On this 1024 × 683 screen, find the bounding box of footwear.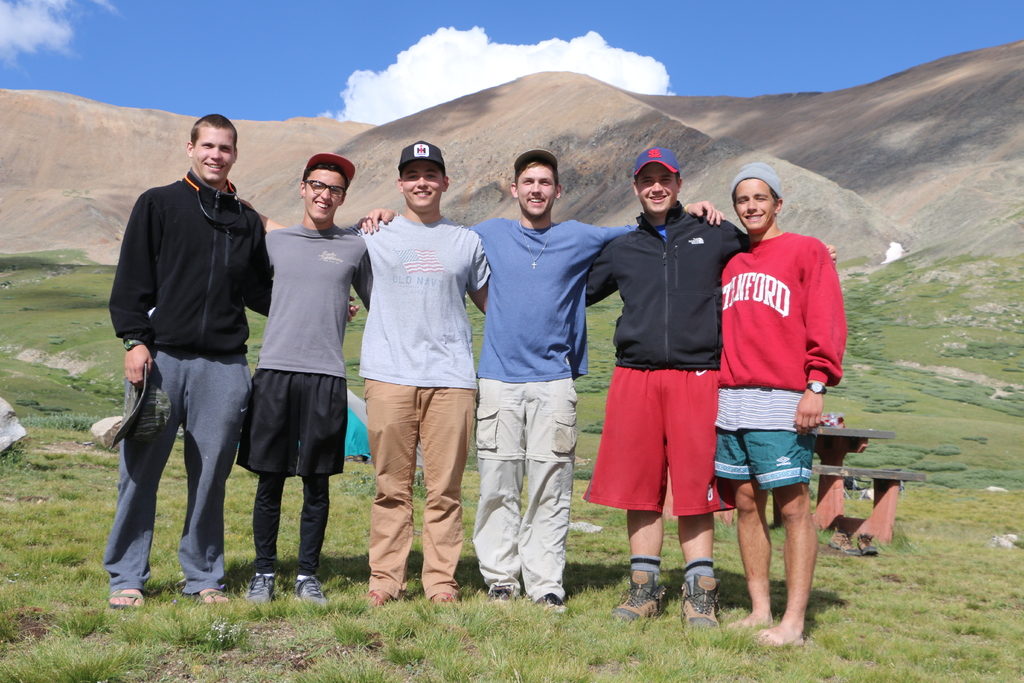
Bounding box: <region>827, 526, 858, 554</region>.
